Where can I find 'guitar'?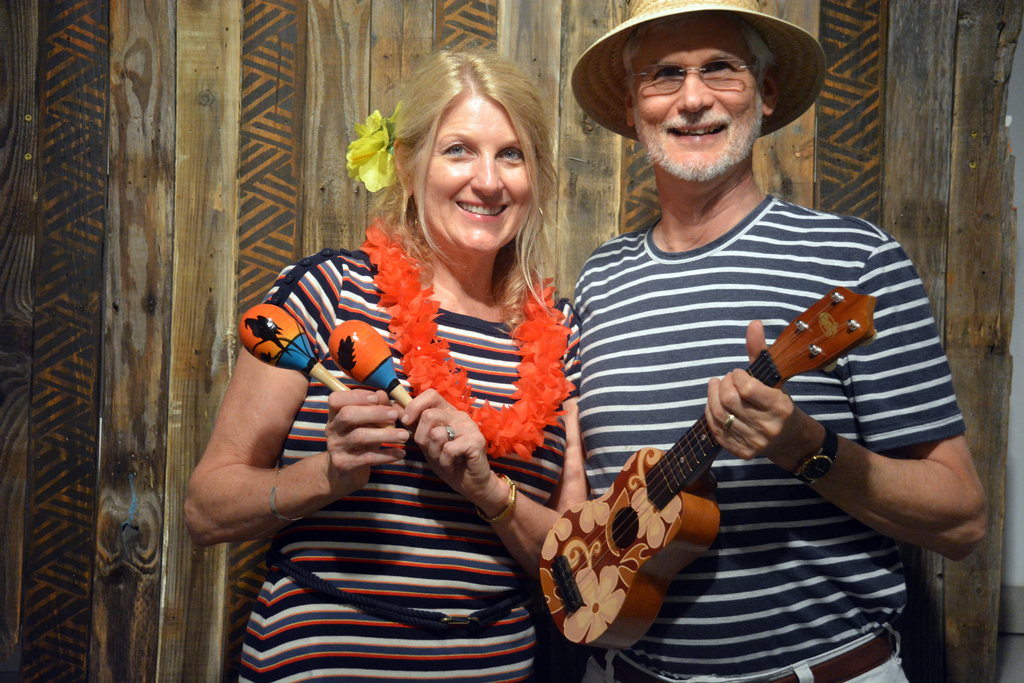
You can find it at bbox=[545, 284, 883, 646].
